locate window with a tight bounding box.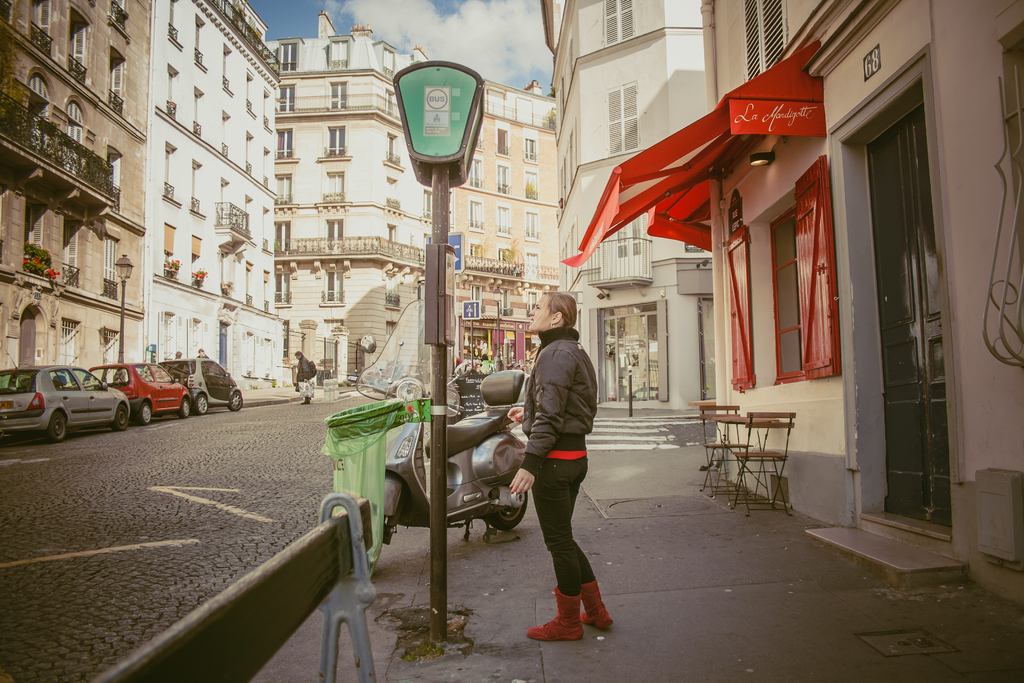
crop(216, 249, 230, 299).
